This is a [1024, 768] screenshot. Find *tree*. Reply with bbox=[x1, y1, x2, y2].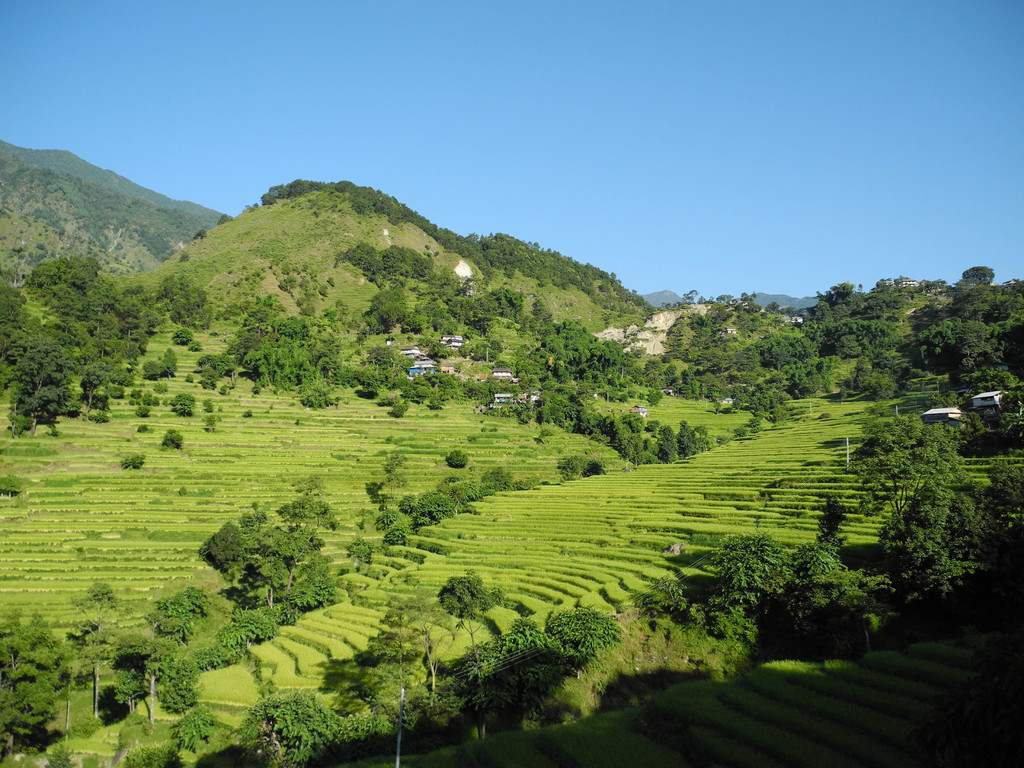
bbox=[961, 268, 998, 290].
